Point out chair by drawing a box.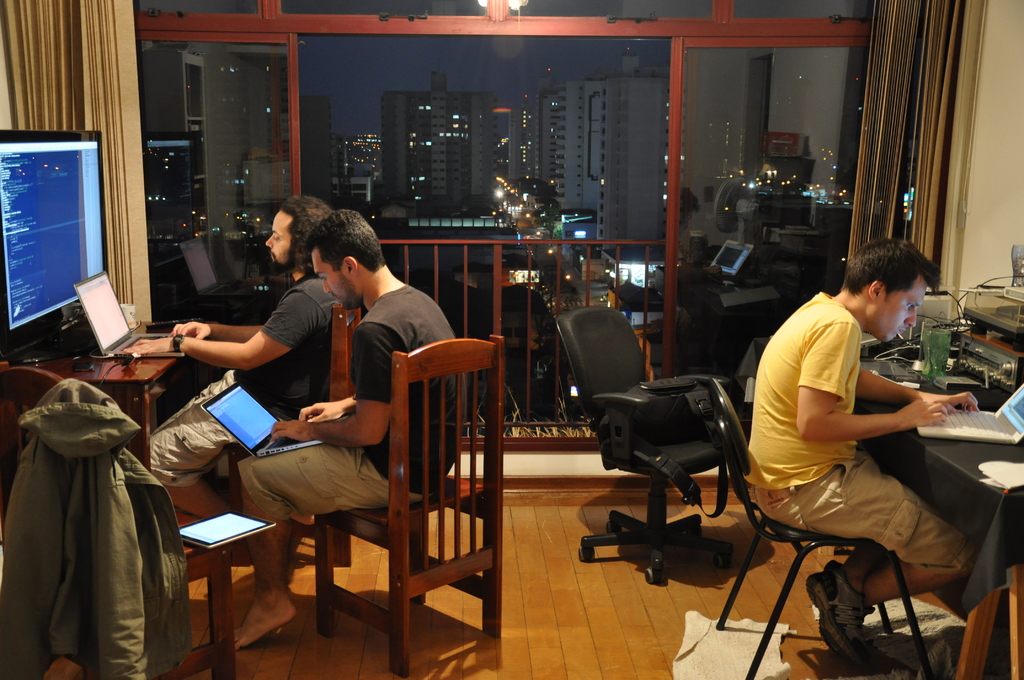
BBox(299, 336, 512, 678).
